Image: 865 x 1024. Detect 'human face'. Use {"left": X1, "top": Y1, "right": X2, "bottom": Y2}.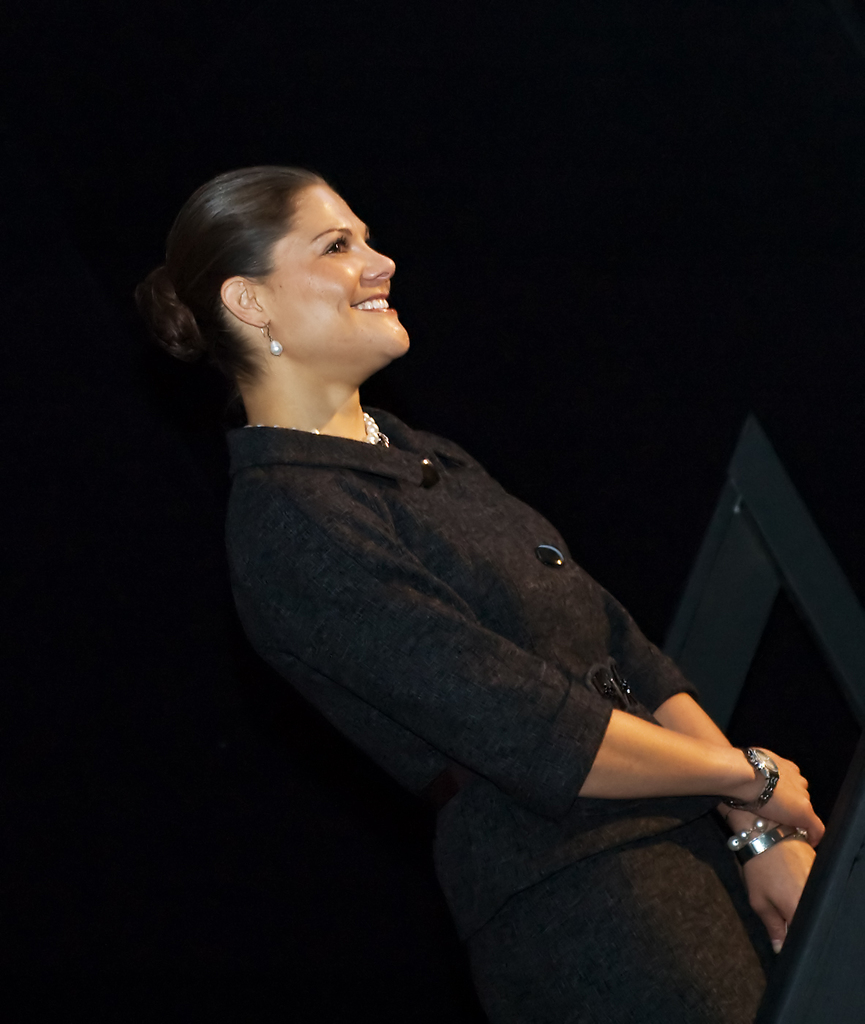
{"left": 265, "top": 183, "right": 412, "bottom": 378}.
